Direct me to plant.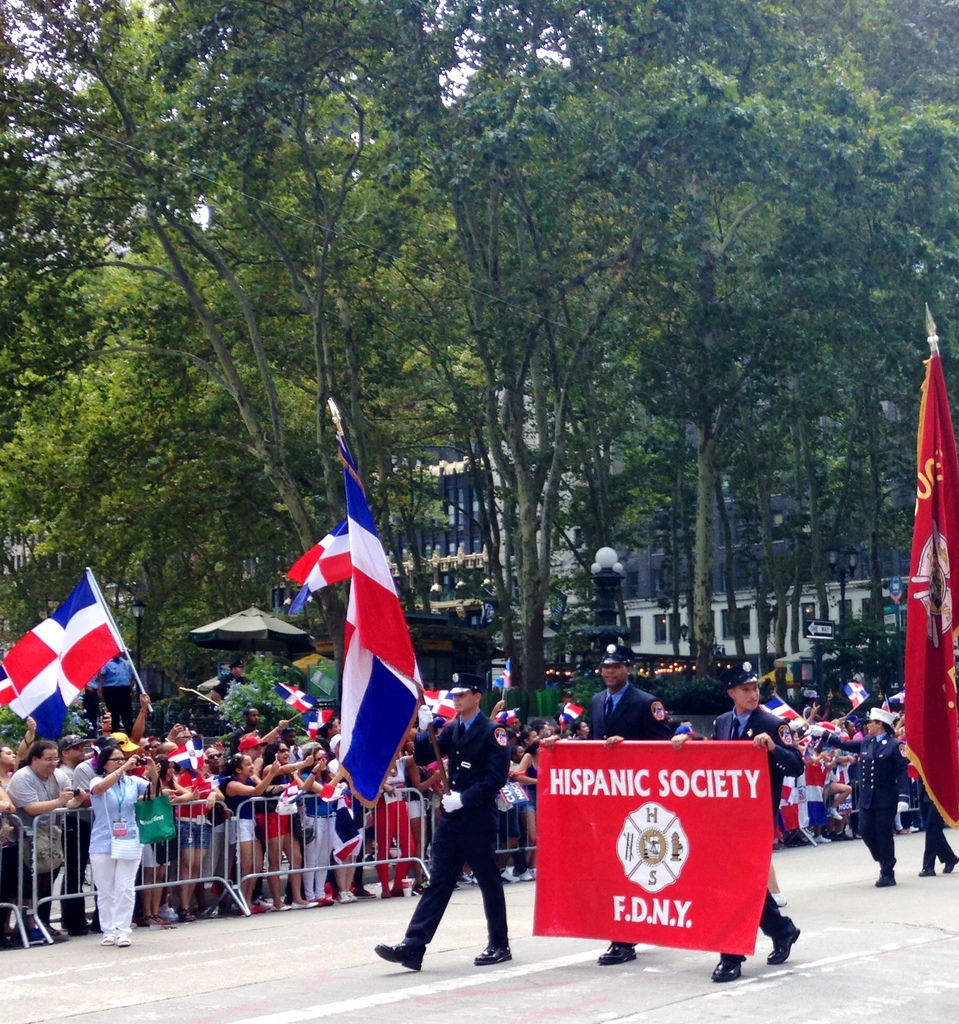
Direction: bbox=(470, 676, 580, 721).
